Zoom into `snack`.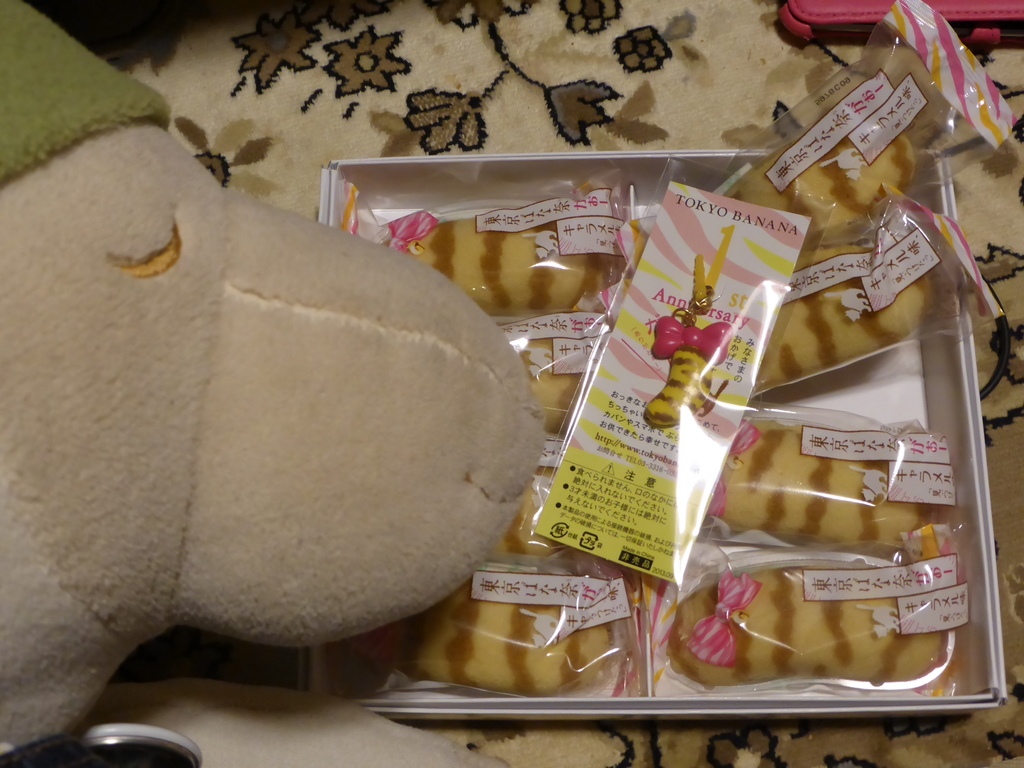
Zoom target: 204,173,913,692.
